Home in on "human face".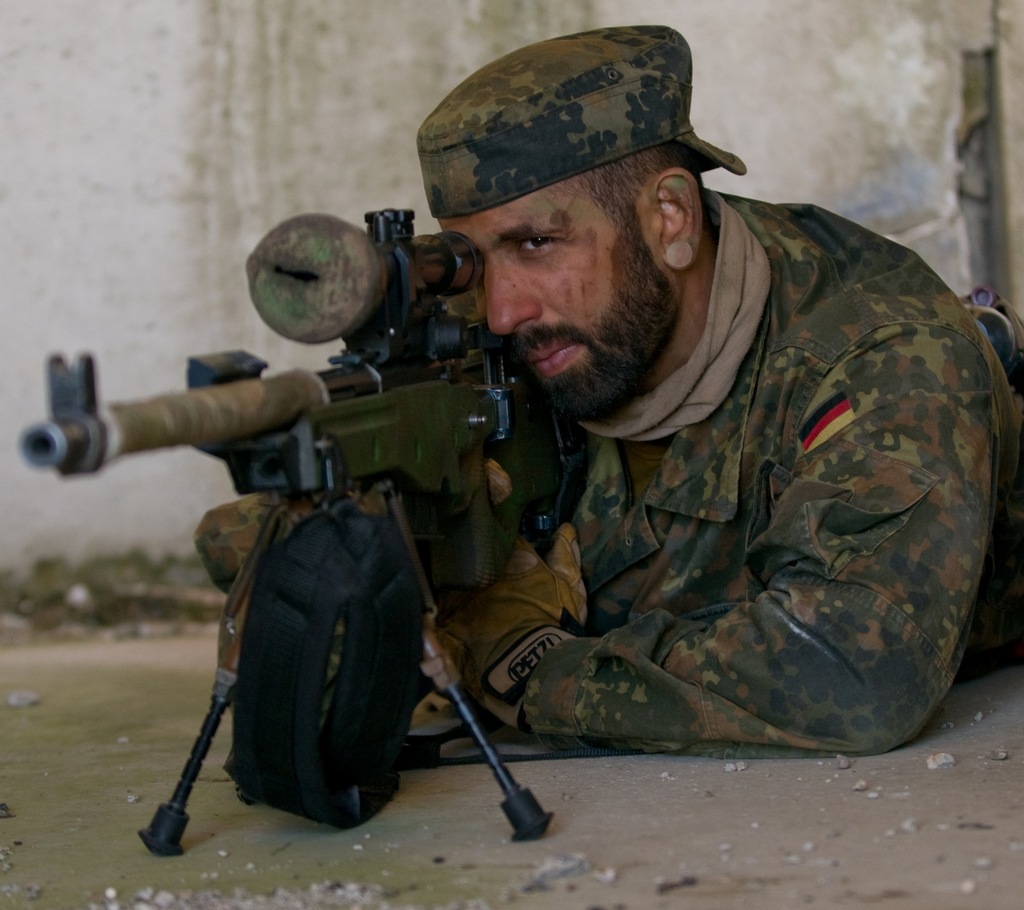
Homed in at bbox(438, 201, 659, 381).
